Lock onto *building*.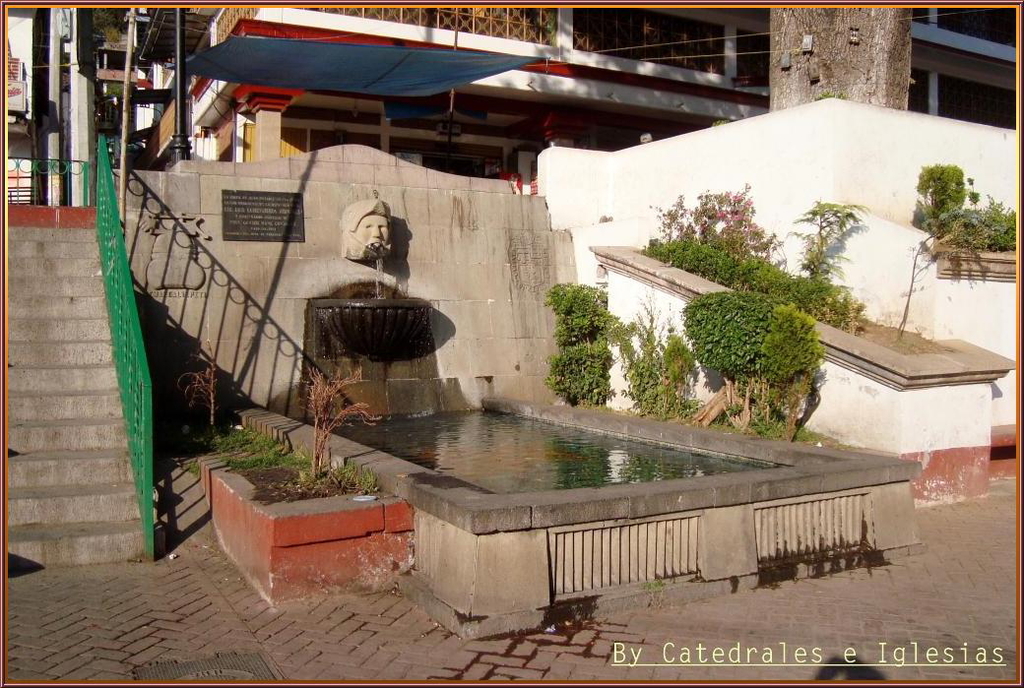
Locked: bbox(6, 3, 1015, 208).
